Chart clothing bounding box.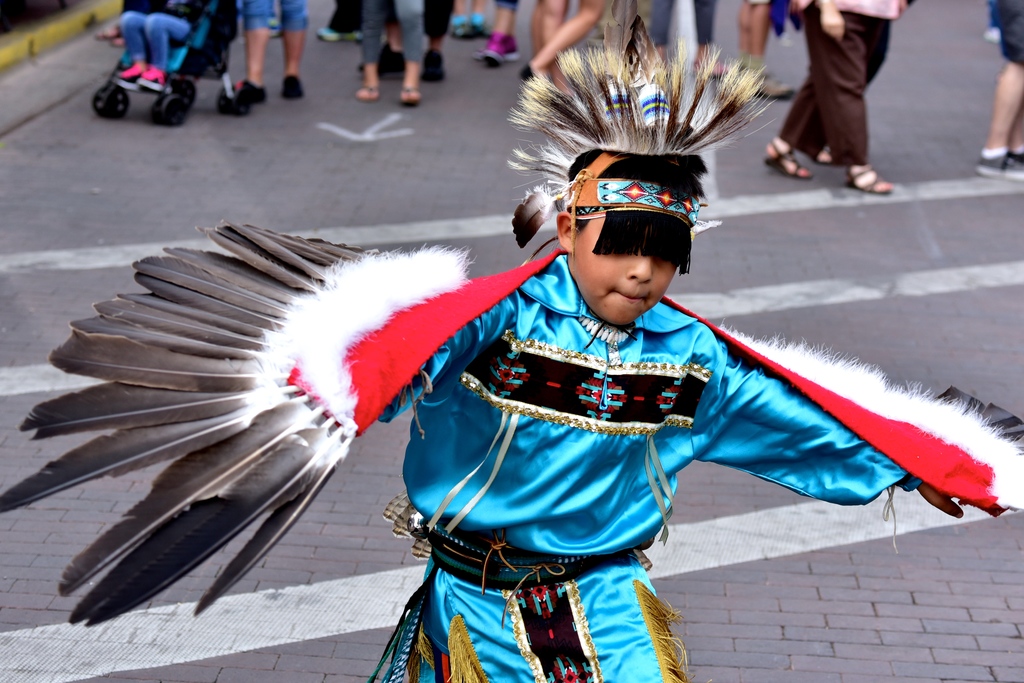
Charted: 980, 0, 1023, 60.
